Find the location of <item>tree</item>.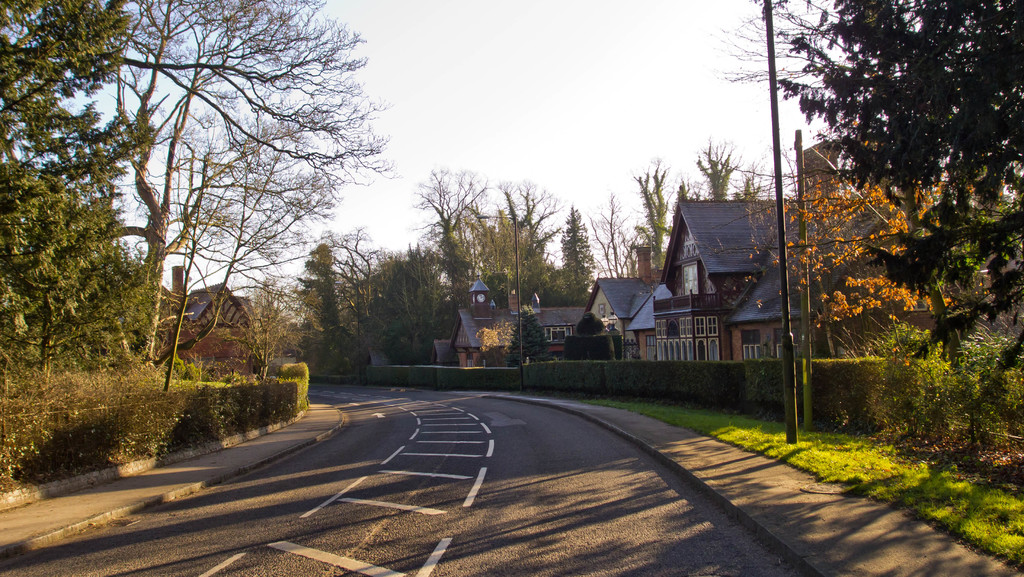
Location: crop(621, 158, 686, 266).
